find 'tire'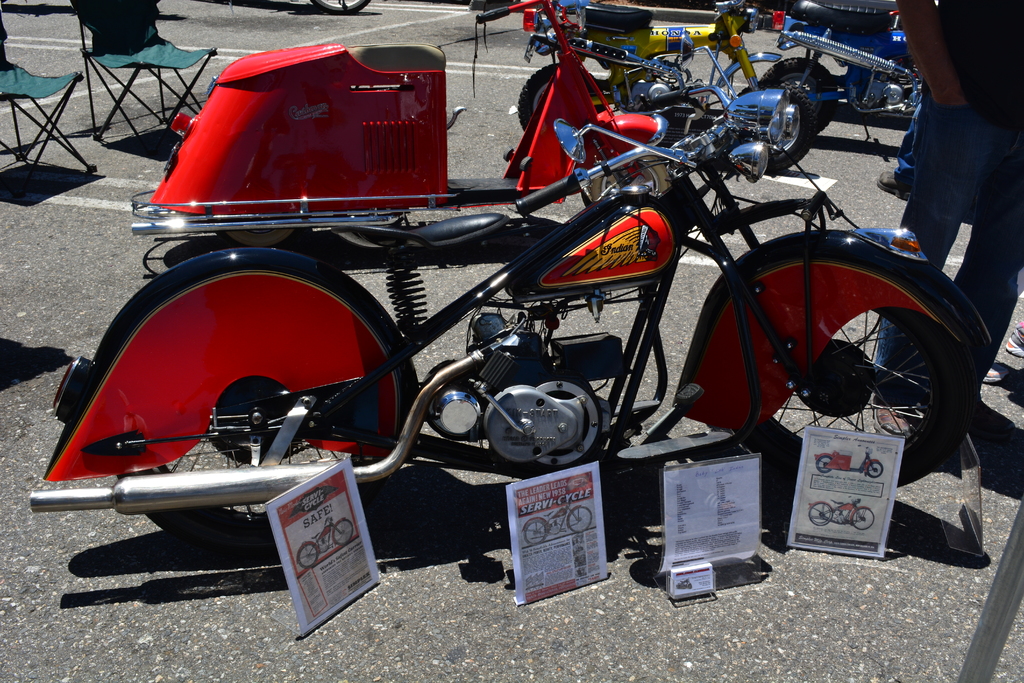
[524,521,546,545]
